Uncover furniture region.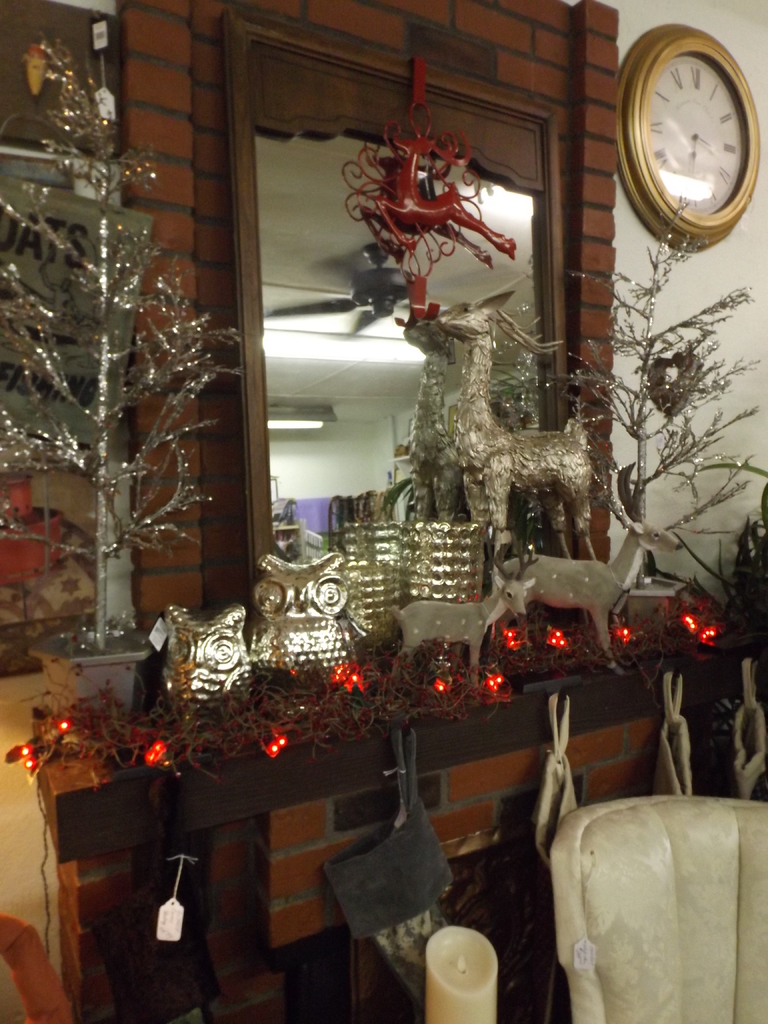
Uncovered: [x1=546, y1=790, x2=767, y2=1023].
